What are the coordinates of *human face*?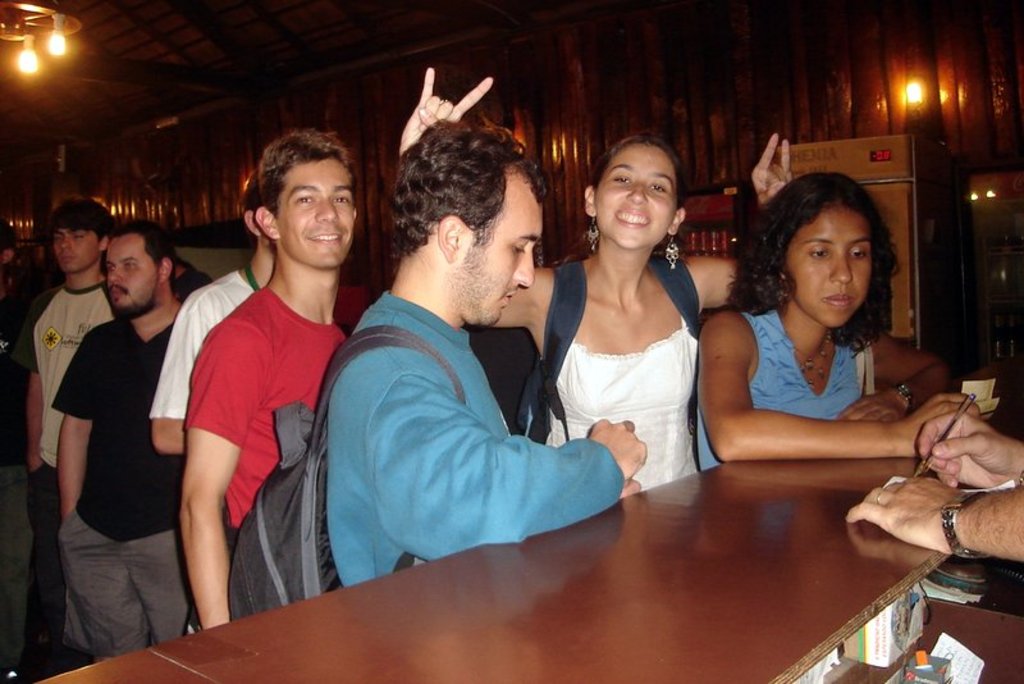
bbox=[274, 159, 356, 265].
